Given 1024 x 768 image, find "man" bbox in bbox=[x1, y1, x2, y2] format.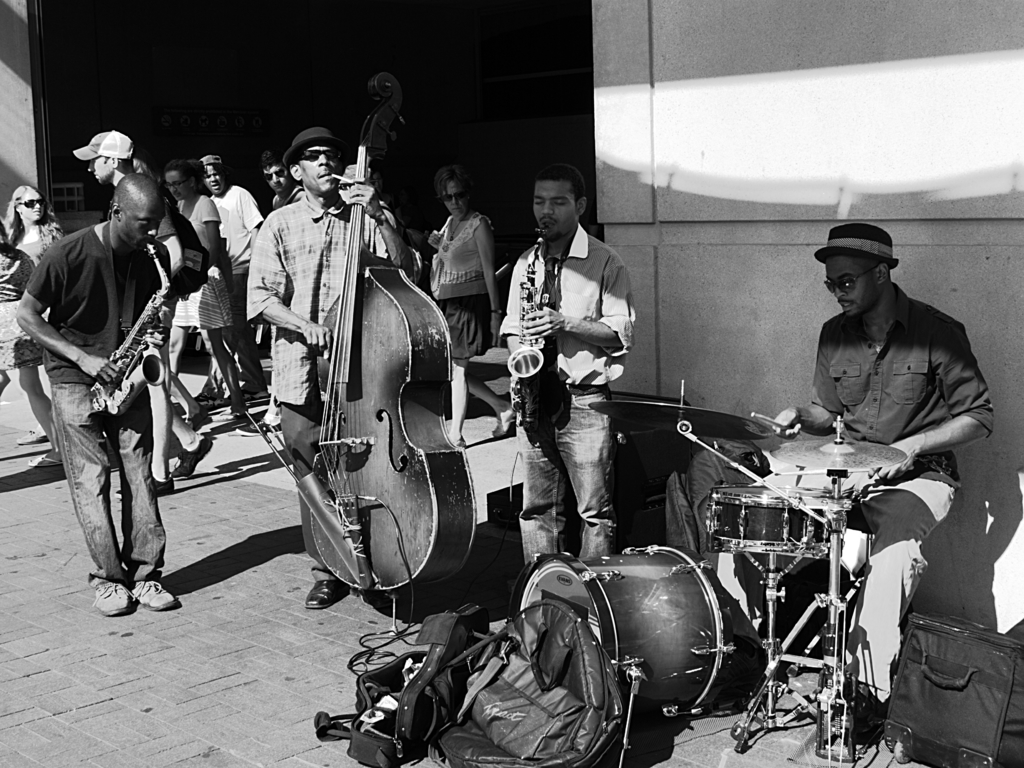
bbox=[186, 154, 262, 409].
